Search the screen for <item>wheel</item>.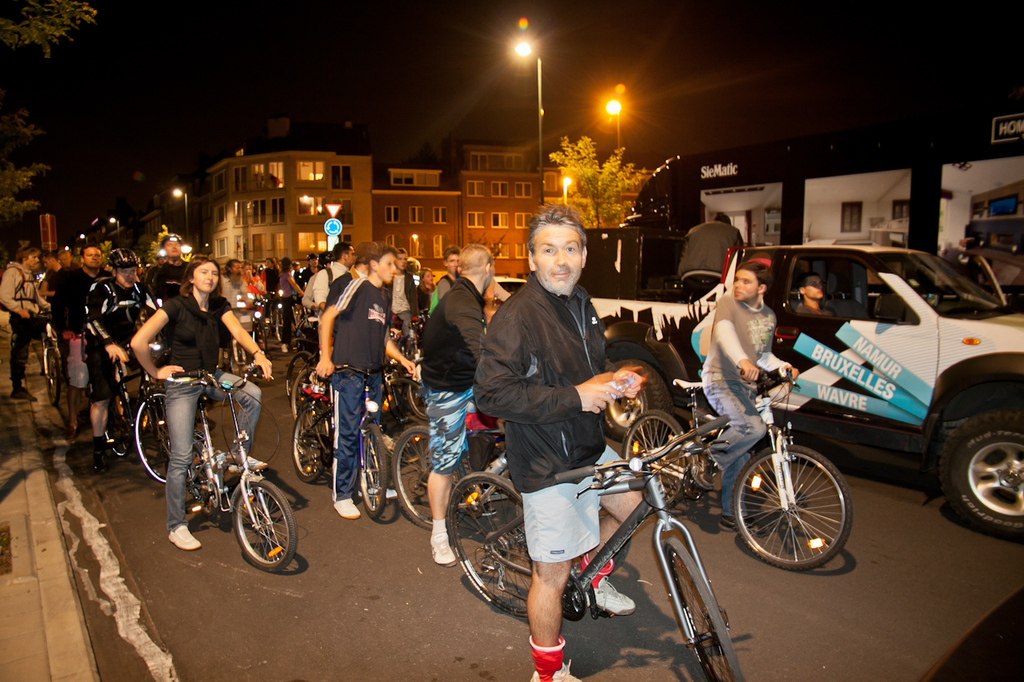
Found at <box>390,425,462,529</box>.
